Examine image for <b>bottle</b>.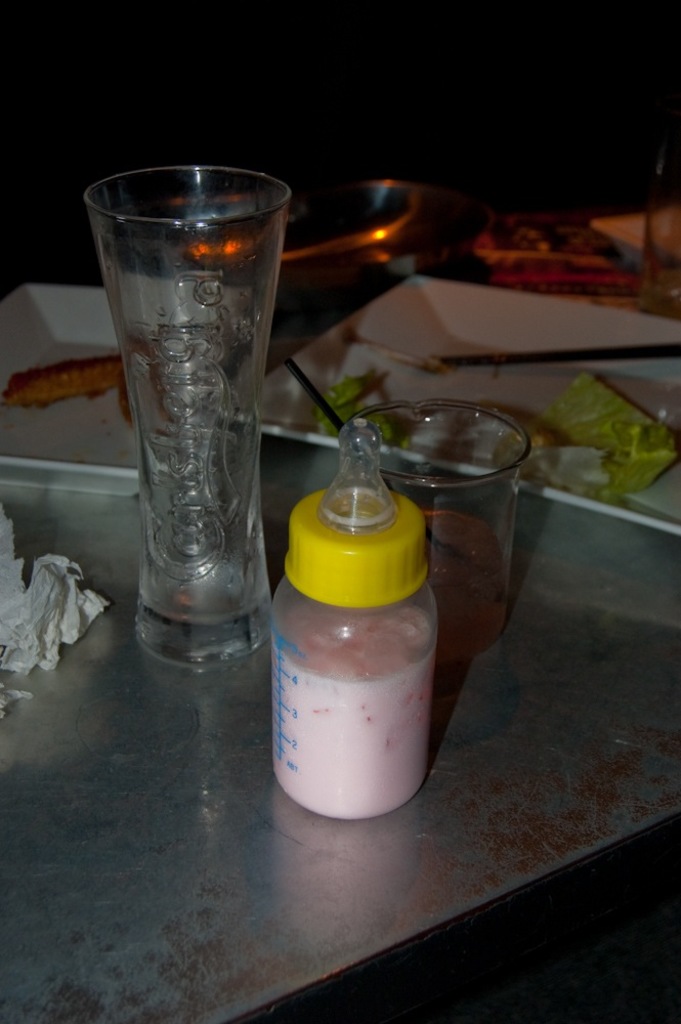
Examination result: (x1=262, y1=443, x2=454, y2=812).
